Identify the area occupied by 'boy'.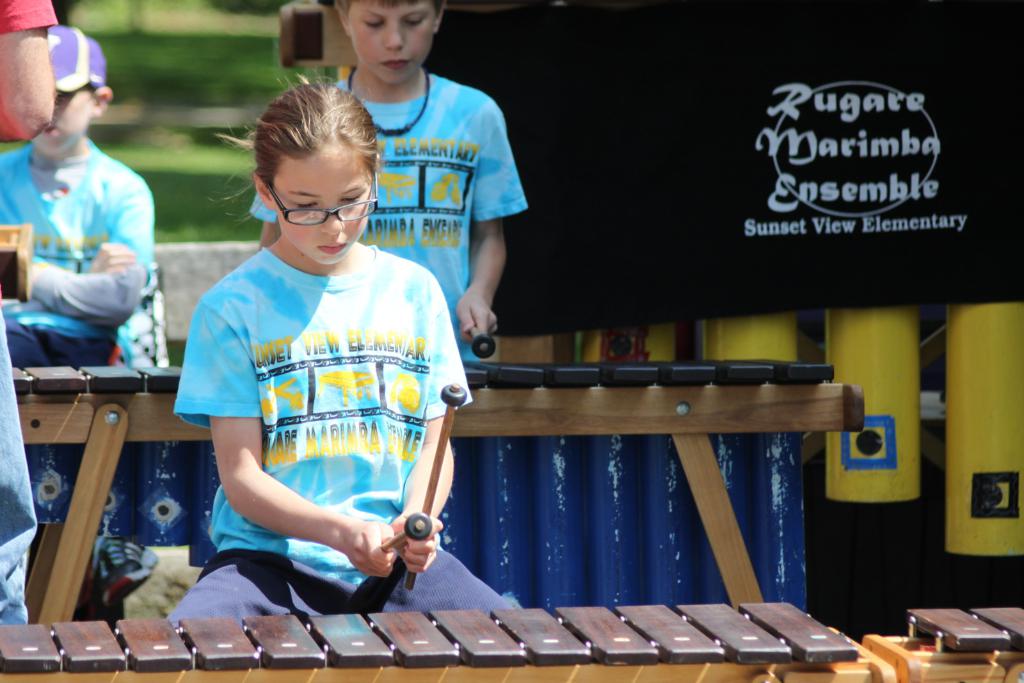
Area: 248,0,531,366.
